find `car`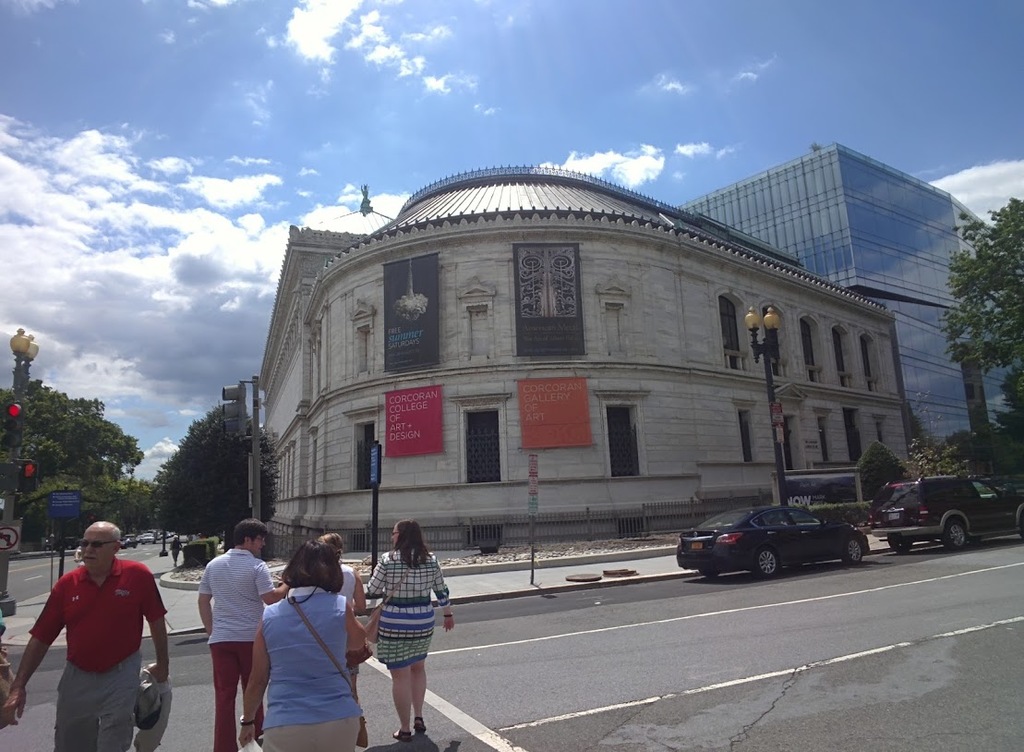
{"left": 867, "top": 474, "right": 1023, "bottom": 550}
